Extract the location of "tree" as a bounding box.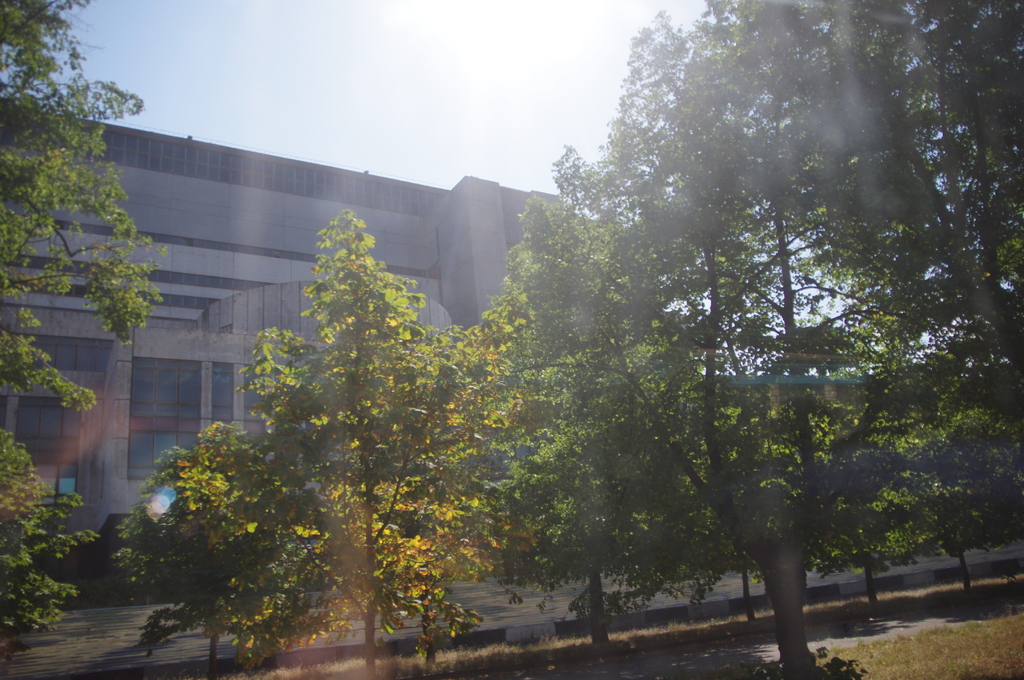
(x1=109, y1=417, x2=332, y2=679).
